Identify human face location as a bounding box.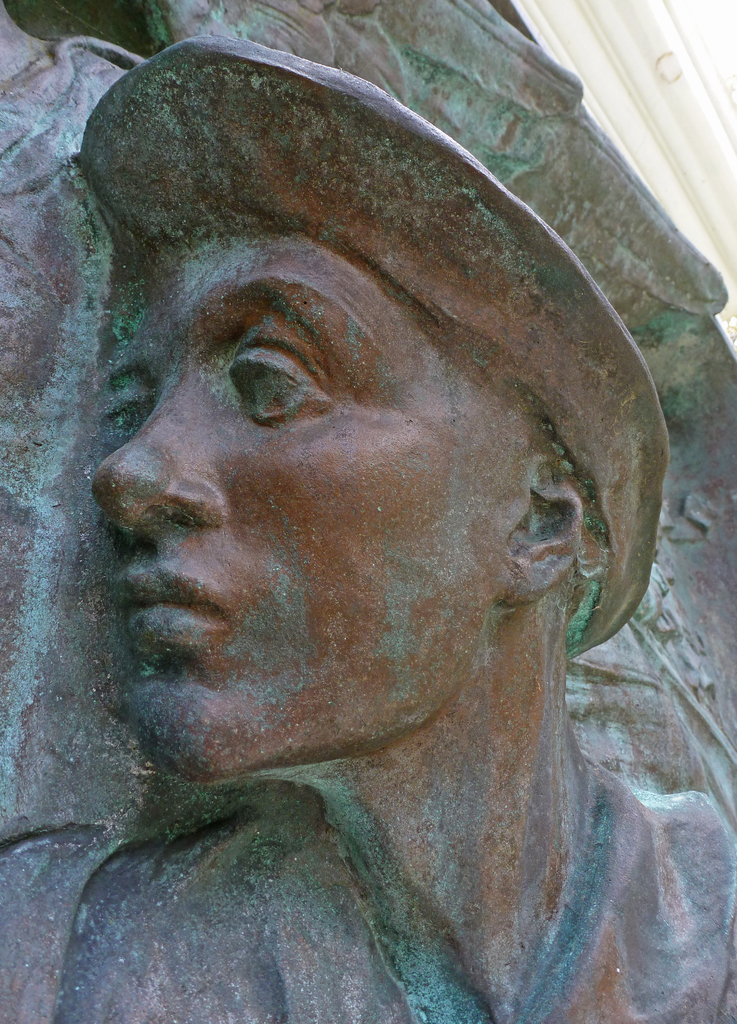
bbox(88, 227, 491, 792).
